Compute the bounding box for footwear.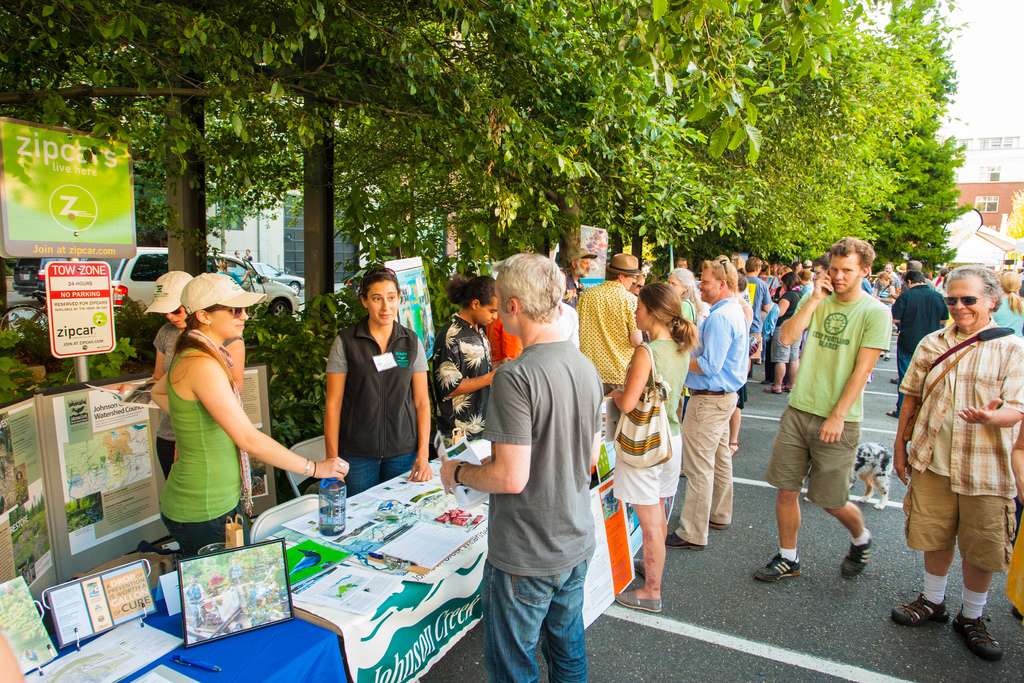
(left=730, top=440, right=742, bottom=453).
